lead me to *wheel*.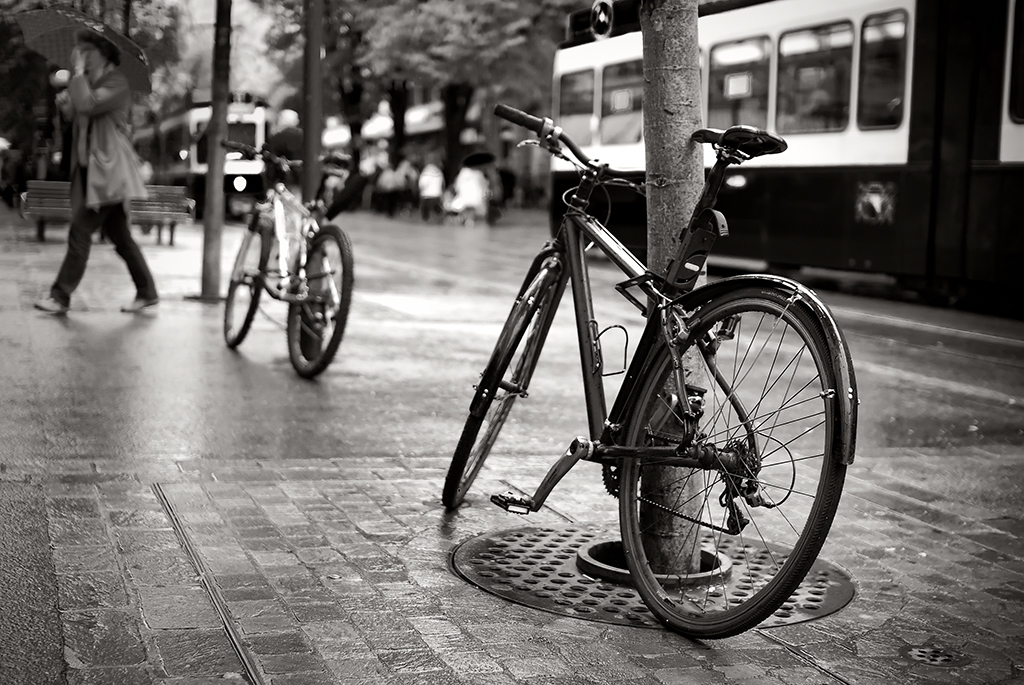
Lead to [444, 267, 563, 513].
